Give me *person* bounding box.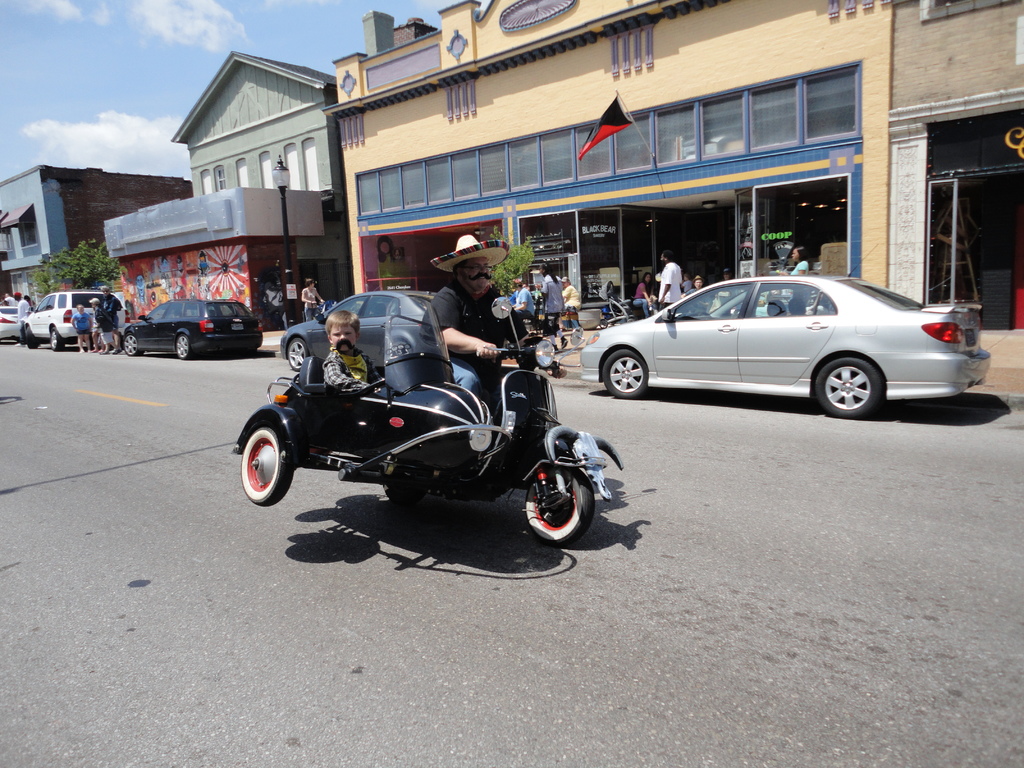
(300,278,326,324).
